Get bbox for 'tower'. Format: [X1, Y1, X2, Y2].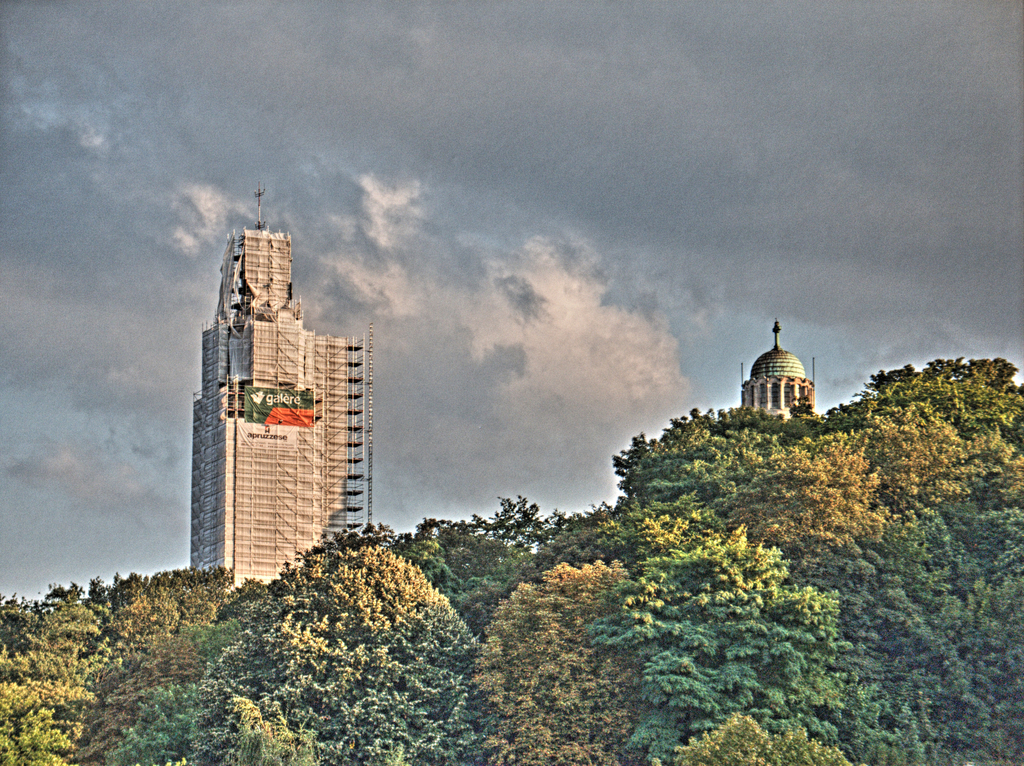
[189, 181, 374, 596].
